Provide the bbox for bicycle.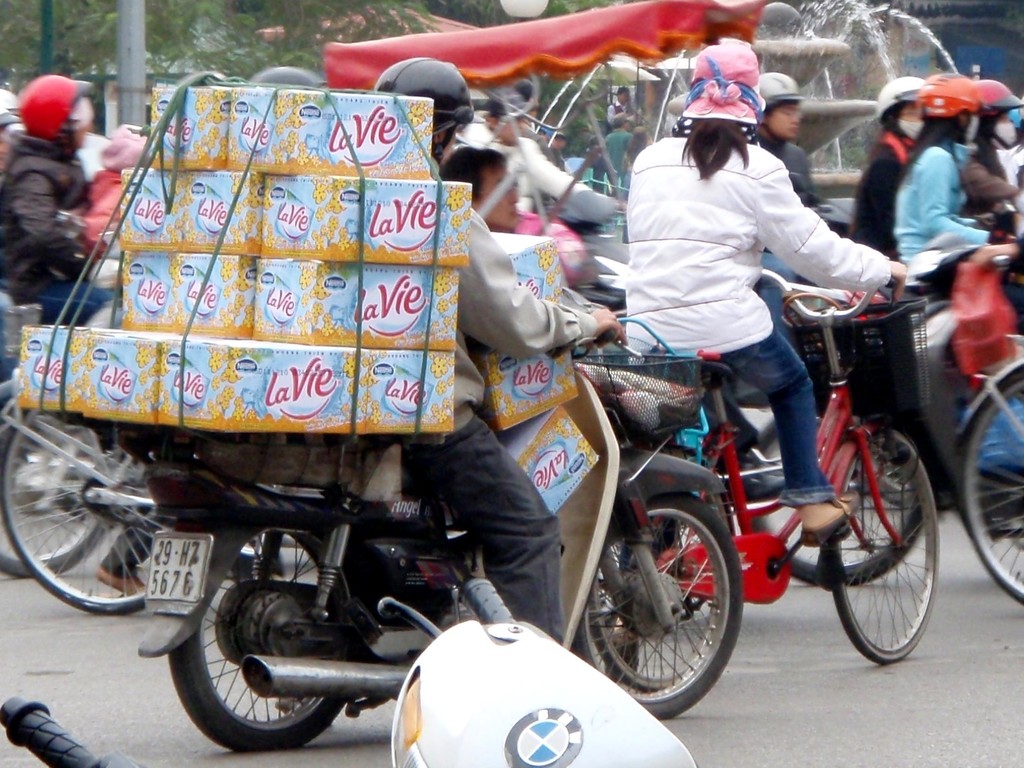
box=[568, 255, 959, 713].
